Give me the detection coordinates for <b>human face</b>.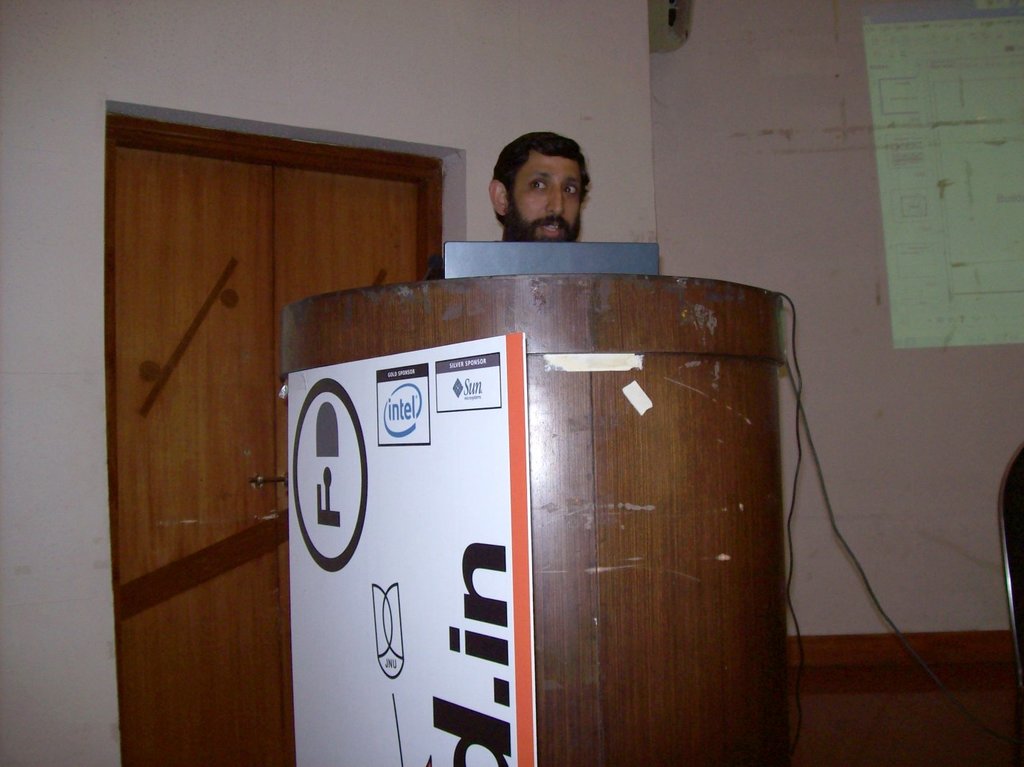
x1=507 y1=150 x2=584 y2=243.
